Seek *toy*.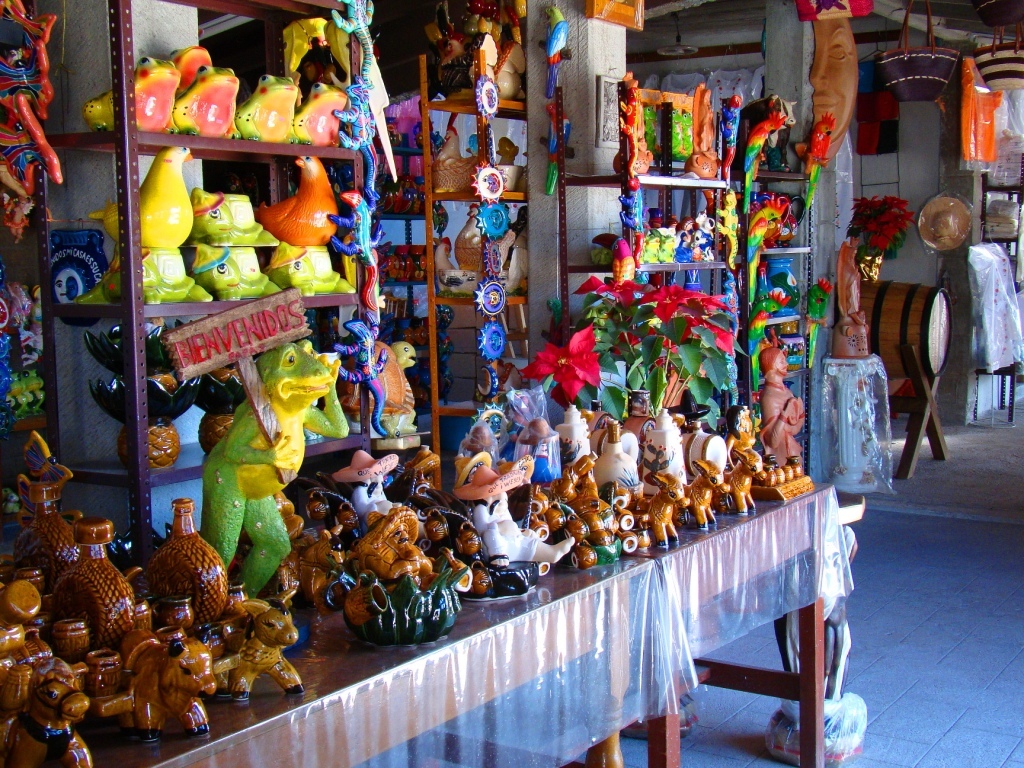
[x1=80, y1=51, x2=183, y2=140].
